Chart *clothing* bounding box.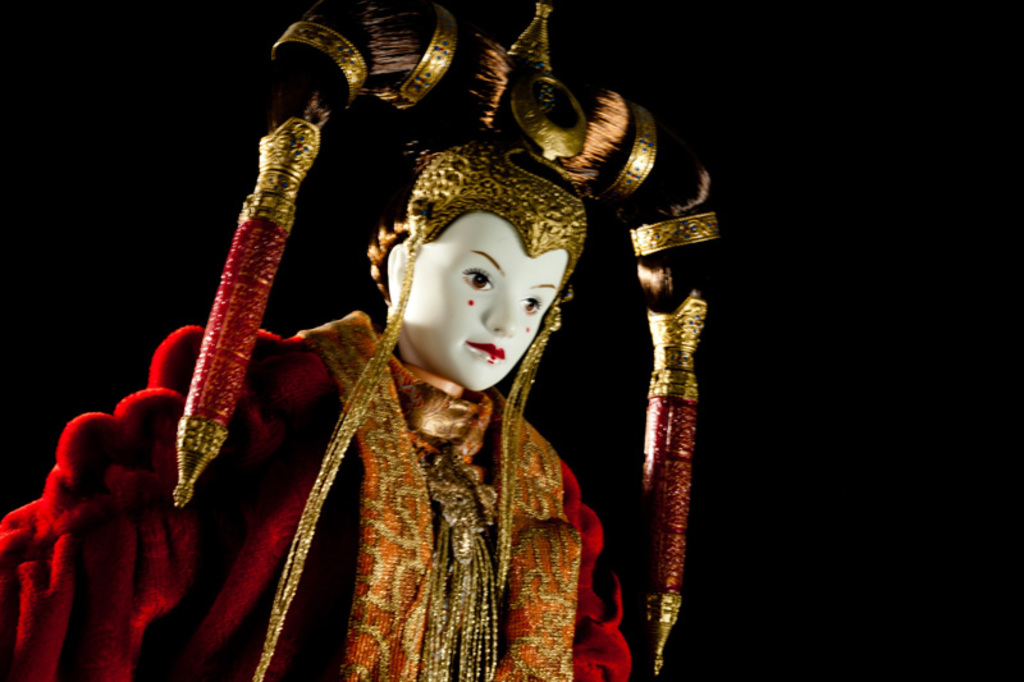
Charted: Rect(1, 311, 634, 681).
